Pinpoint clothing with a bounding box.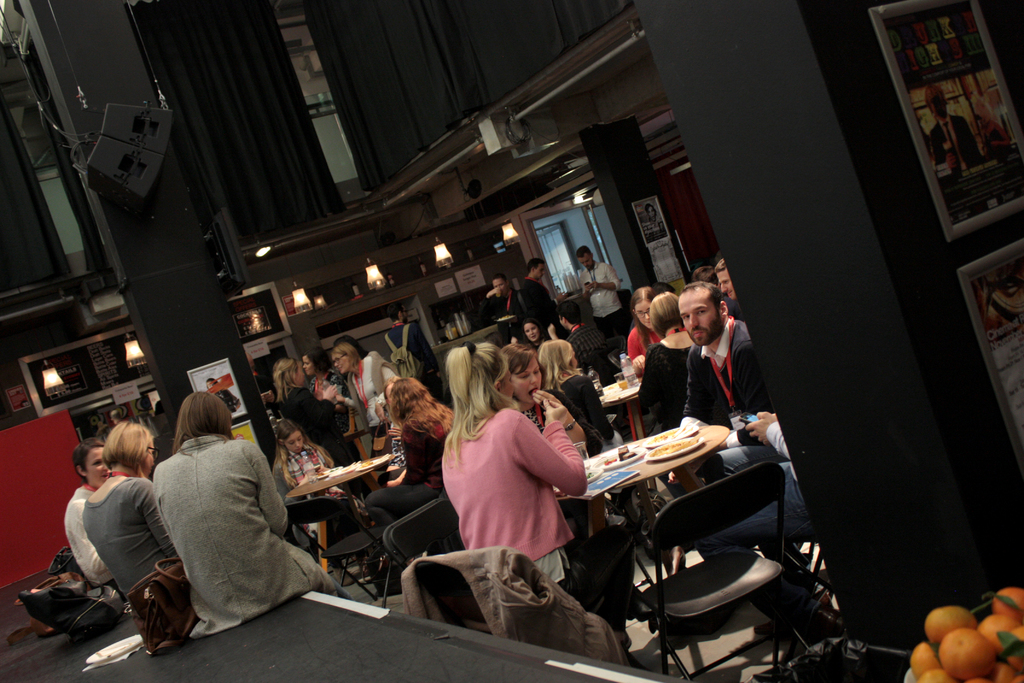
(628,338,717,431).
